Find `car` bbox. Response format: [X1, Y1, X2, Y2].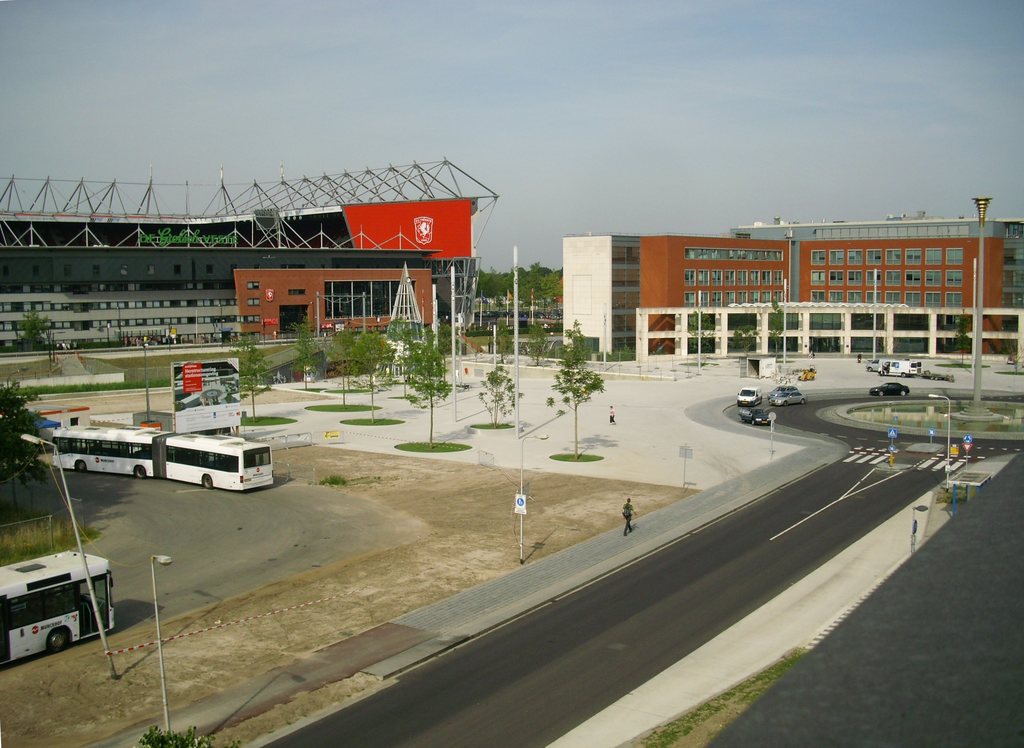
[767, 384, 799, 396].
